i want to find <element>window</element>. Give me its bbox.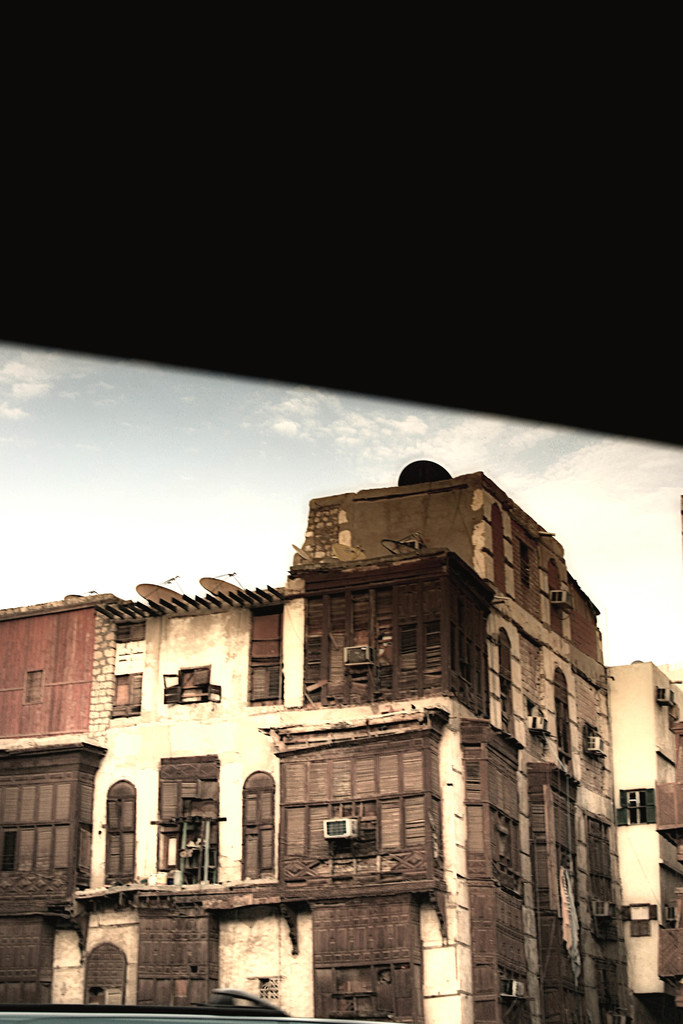
x1=253 y1=979 x2=279 y2=1005.
